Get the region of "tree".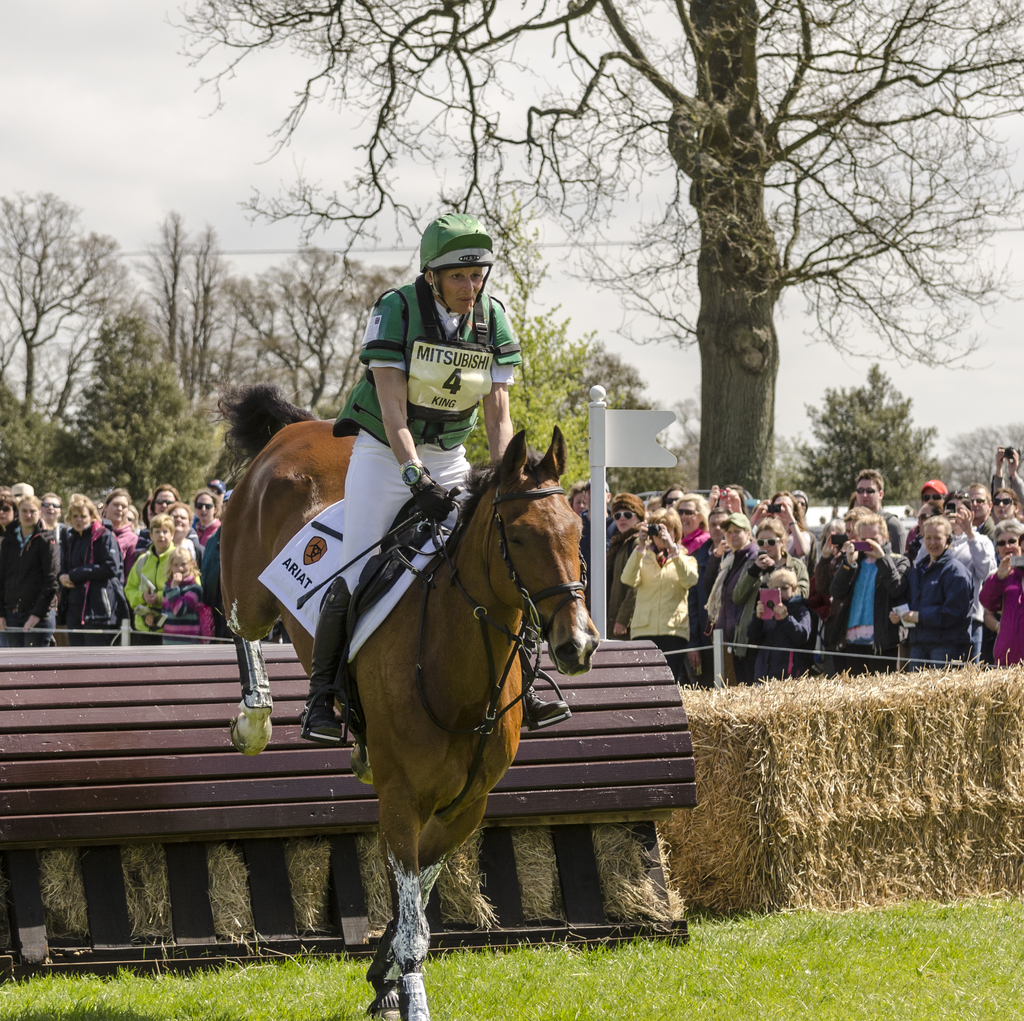
{"x1": 788, "y1": 370, "x2": 947, "y2": 513}.
